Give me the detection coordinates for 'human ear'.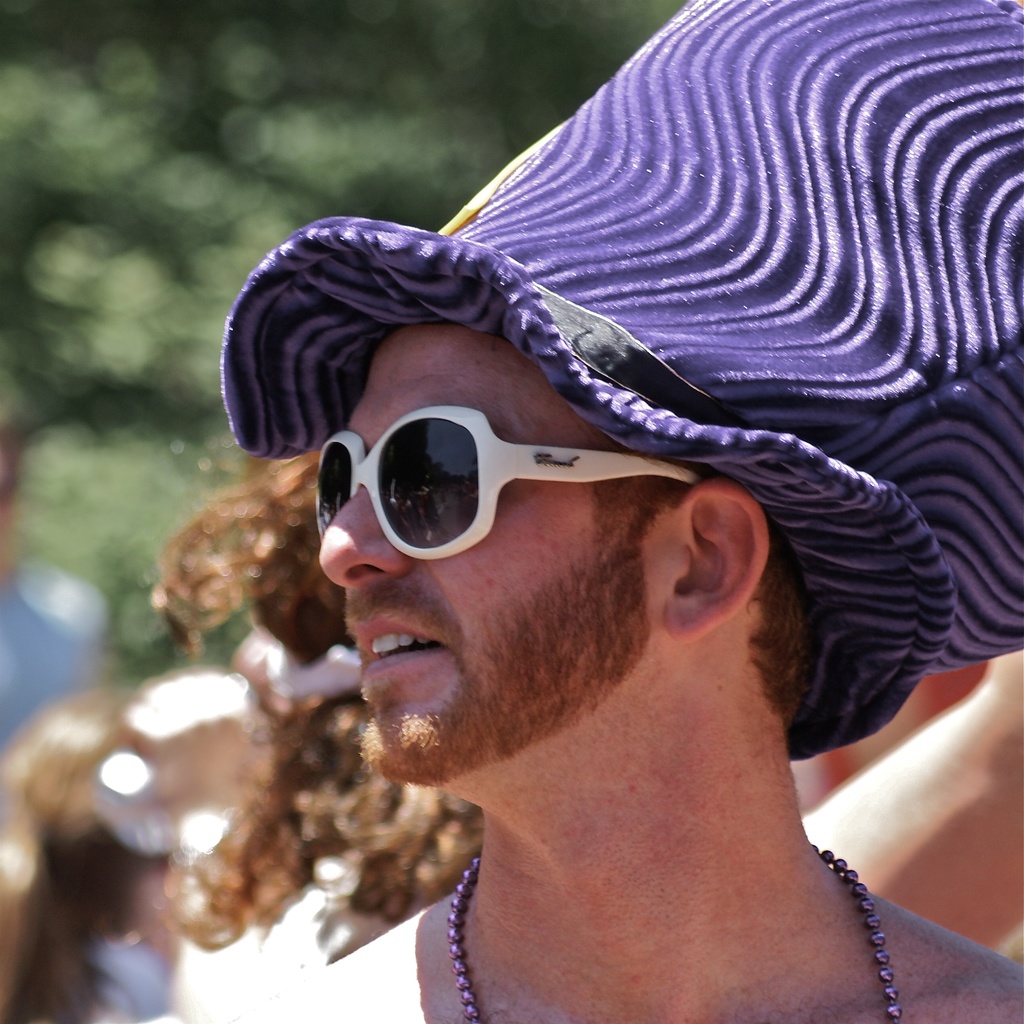
[left=660, top=480, right=768, bottom=645].
